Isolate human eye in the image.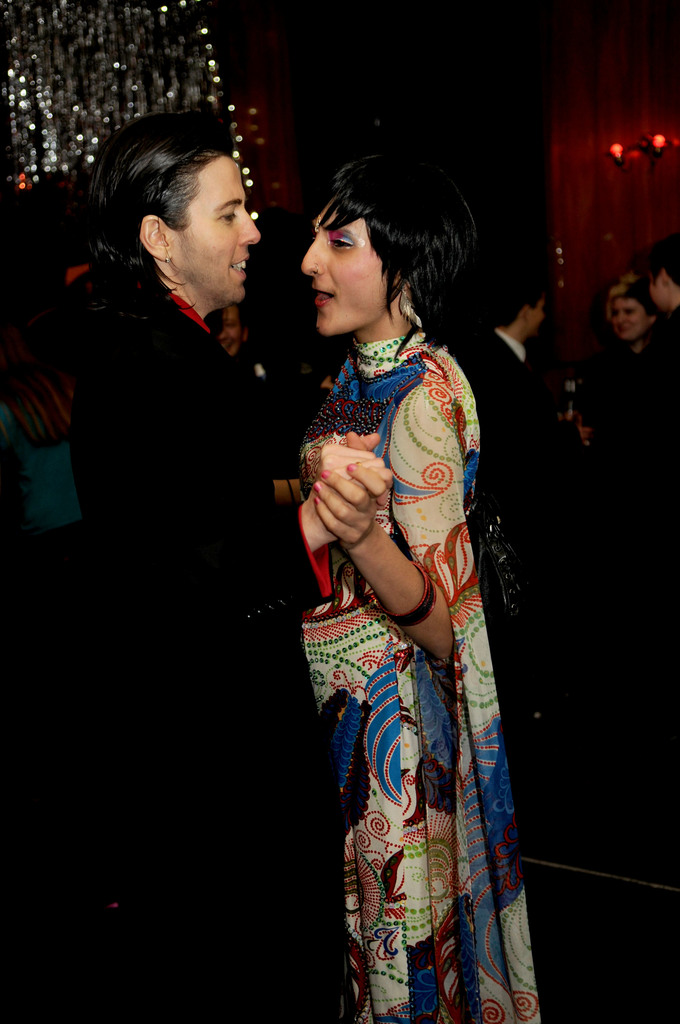
Isolated region: BBox(217, 202, 238, 228).
